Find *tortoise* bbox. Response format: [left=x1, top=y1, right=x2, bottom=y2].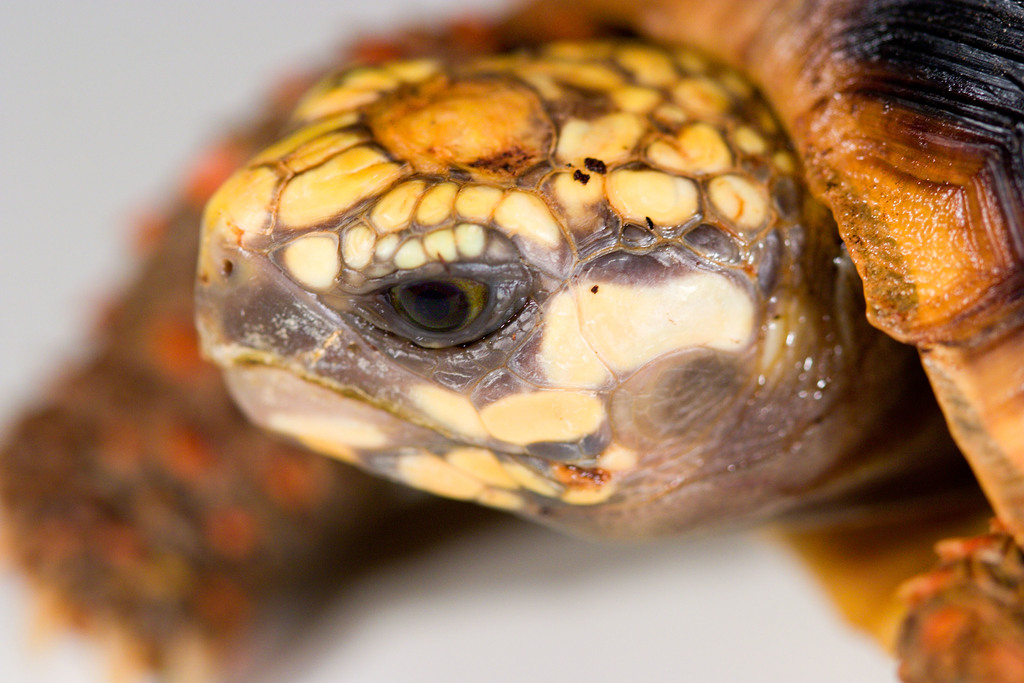
[left=0, top=0, right=1023, bottom=682].
